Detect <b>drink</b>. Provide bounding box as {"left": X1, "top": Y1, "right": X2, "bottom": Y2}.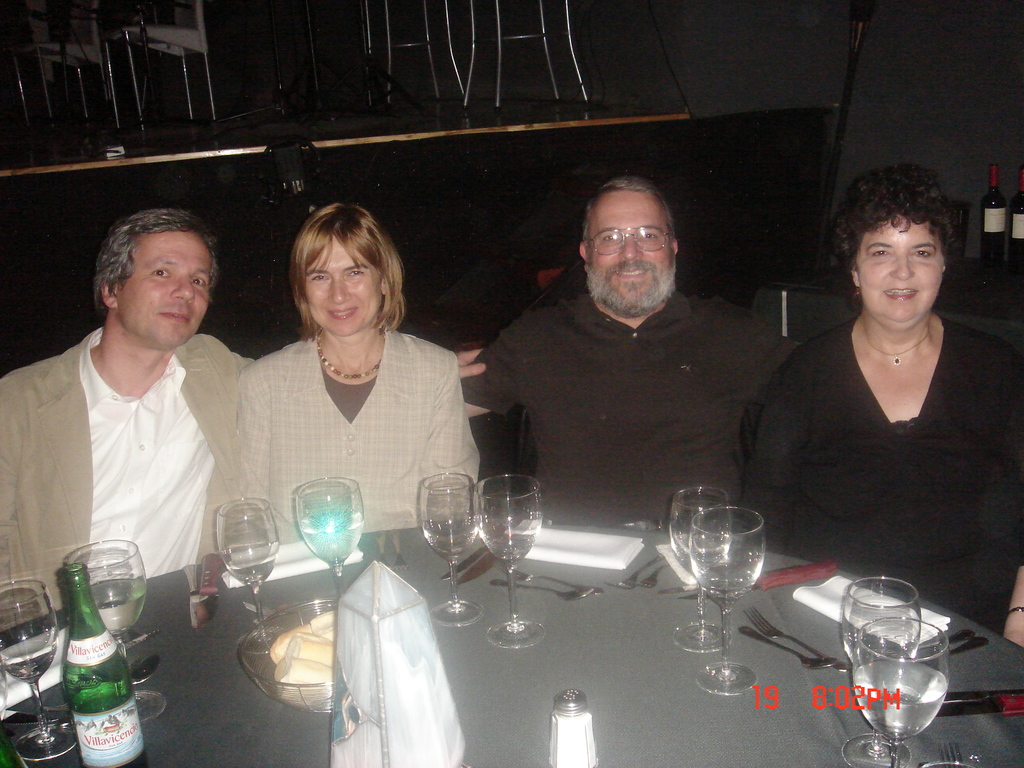
{"left": 70, "top": 692, "right": 146, "bottom": 767}.
